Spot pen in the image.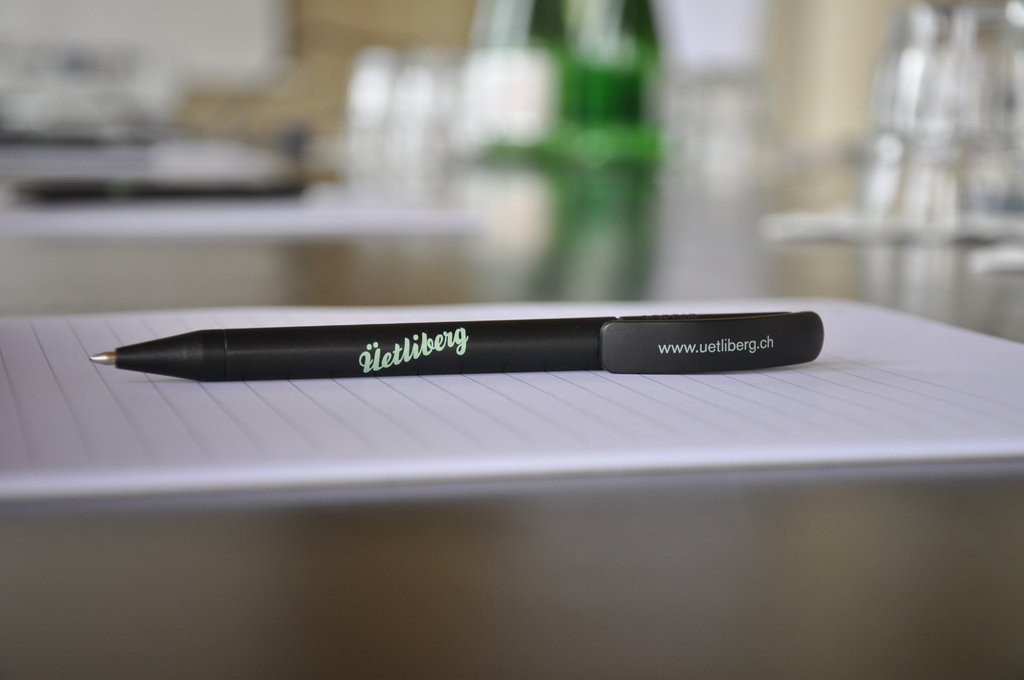
pen found at bbox=[88, 298, 824, 376].
